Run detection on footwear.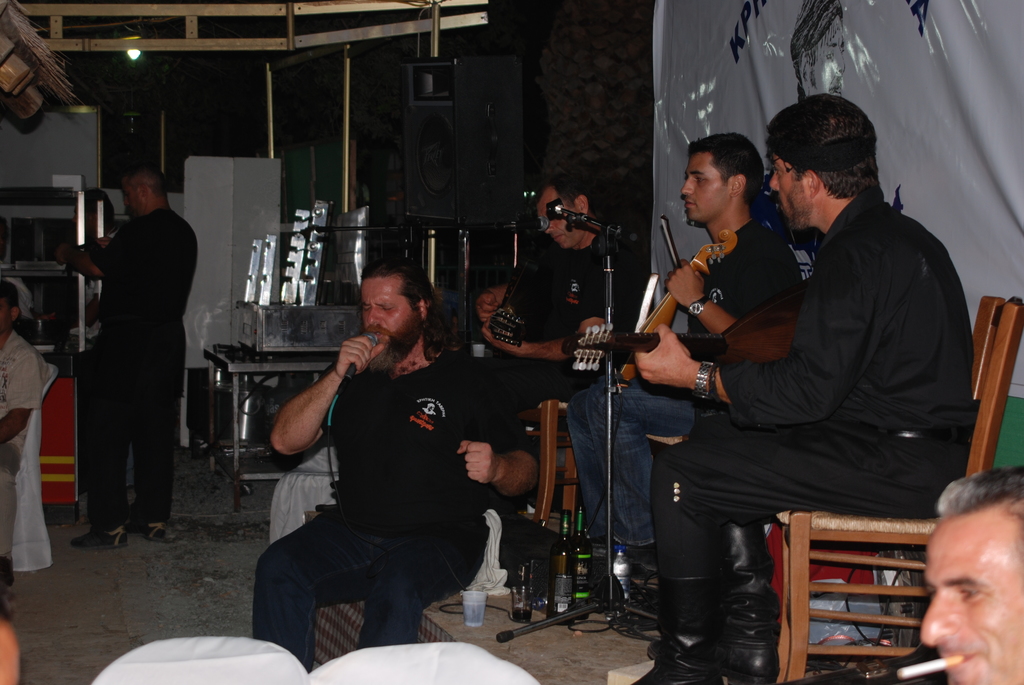
Result: 643,521,783,684.
